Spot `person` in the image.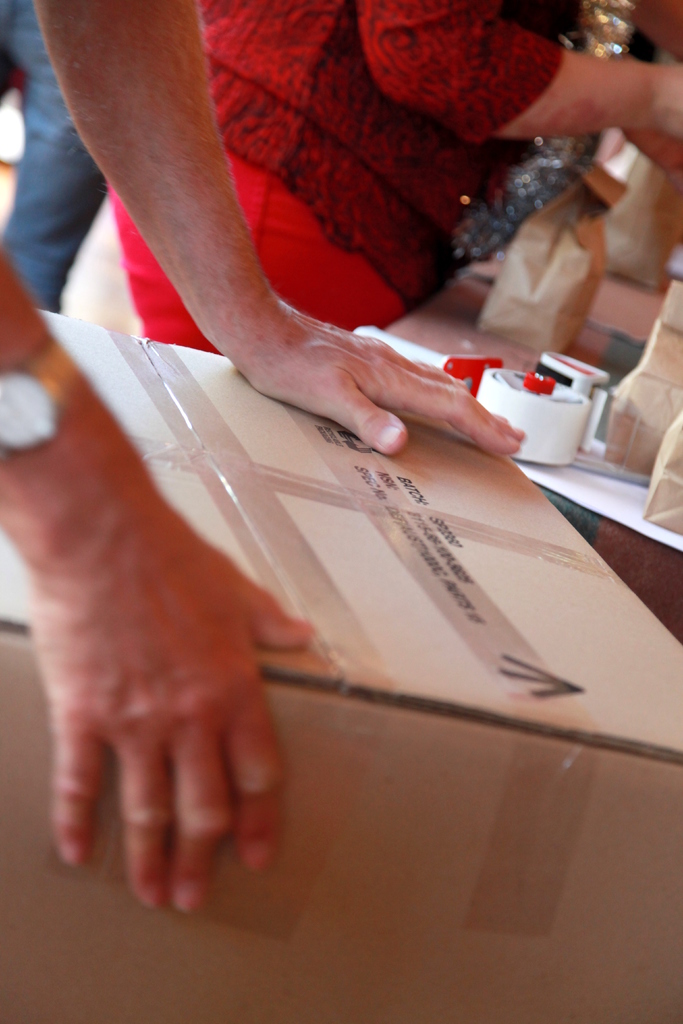
`person` found at select_region(0, 0, 124, 321).
